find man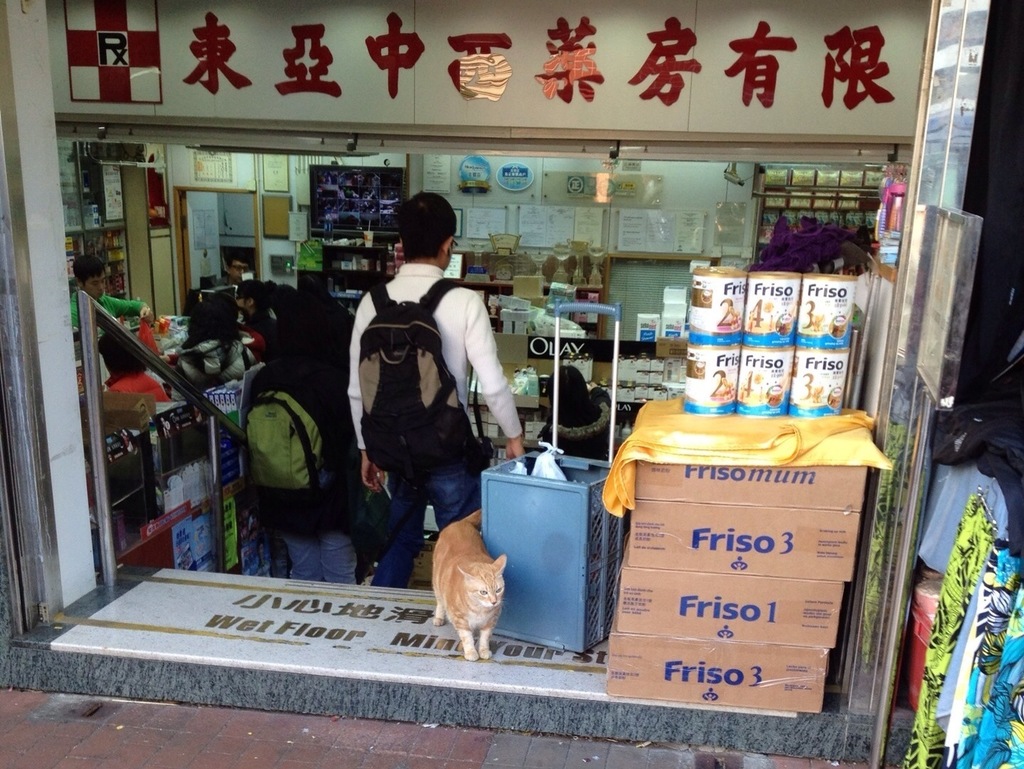
l=70, t=255, r=151, b=331
